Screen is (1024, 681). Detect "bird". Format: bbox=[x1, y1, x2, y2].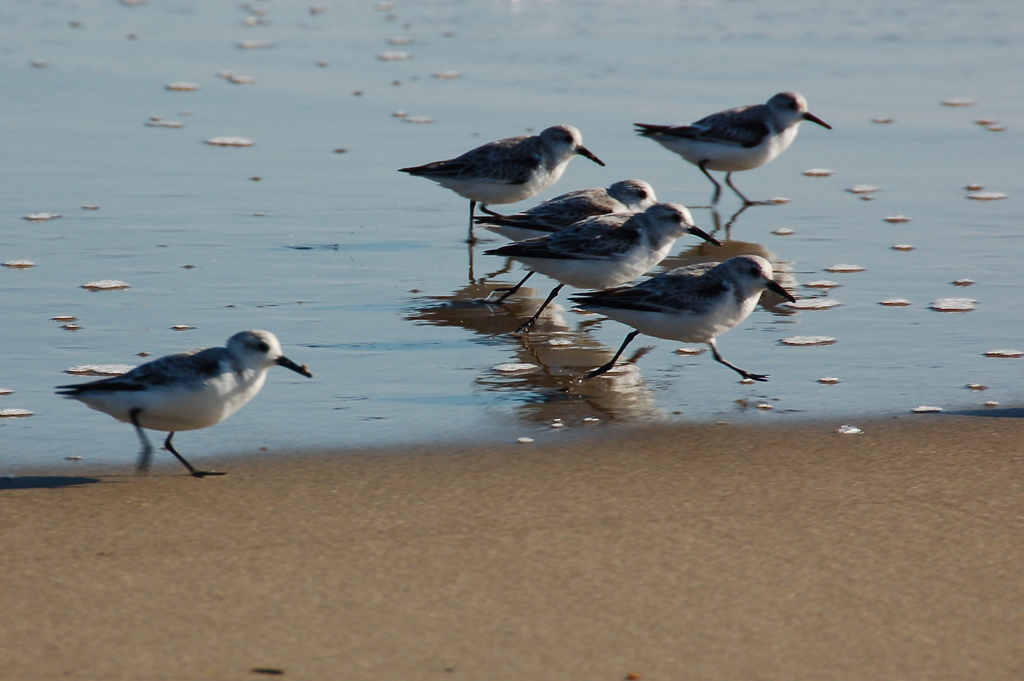
bbox=[47, 325, 316, 471].
